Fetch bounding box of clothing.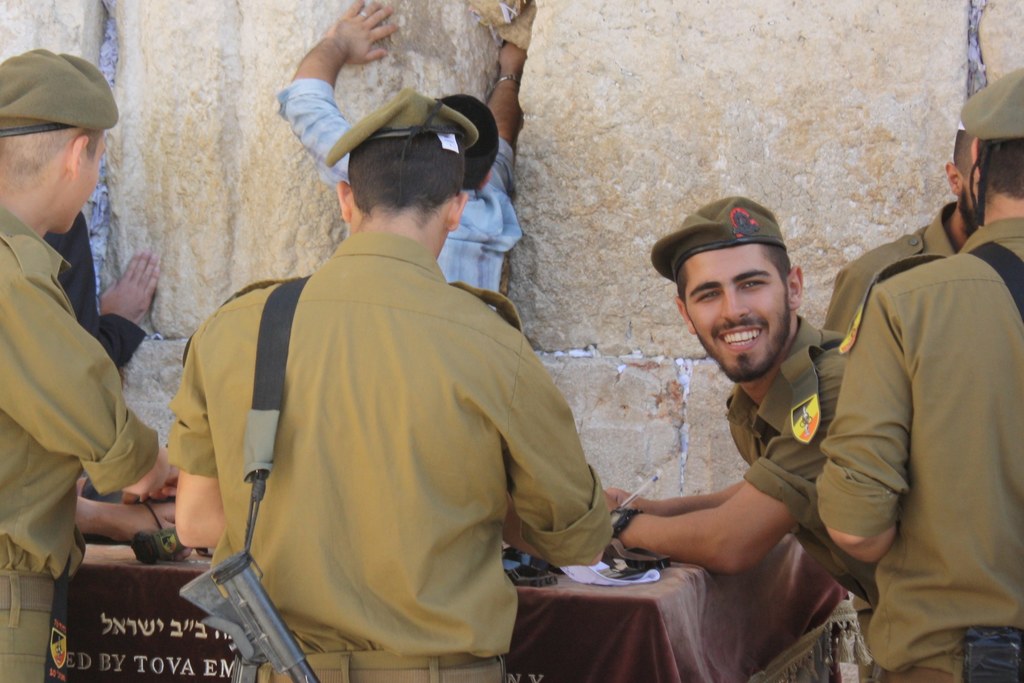
Bbox: (724,311,952,682).
